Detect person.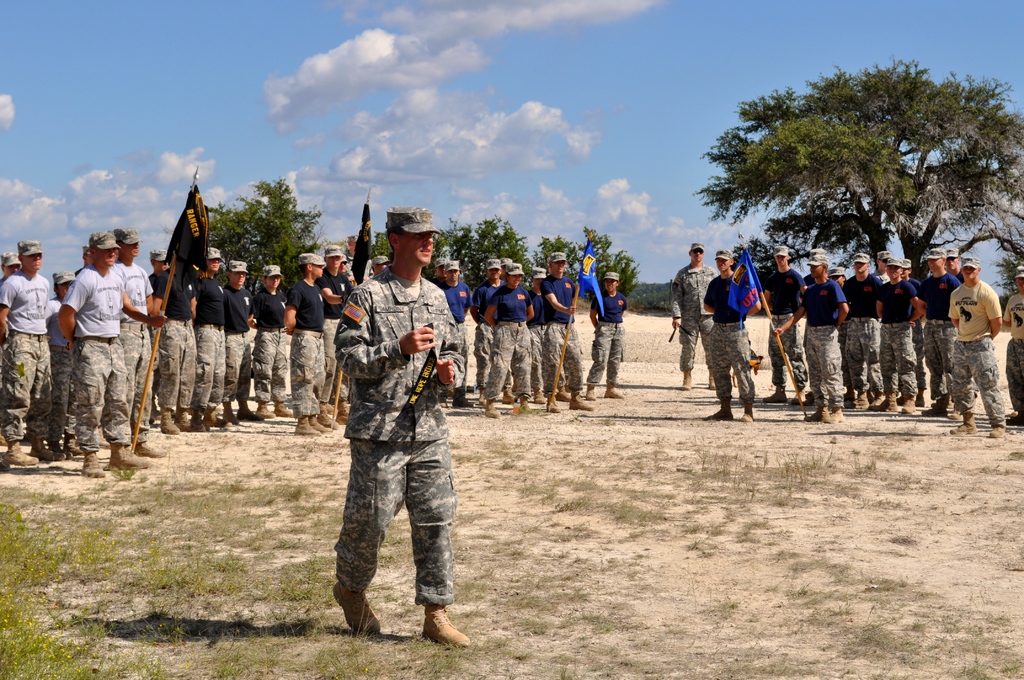
Detected at region(542, 265, 593, 411).
